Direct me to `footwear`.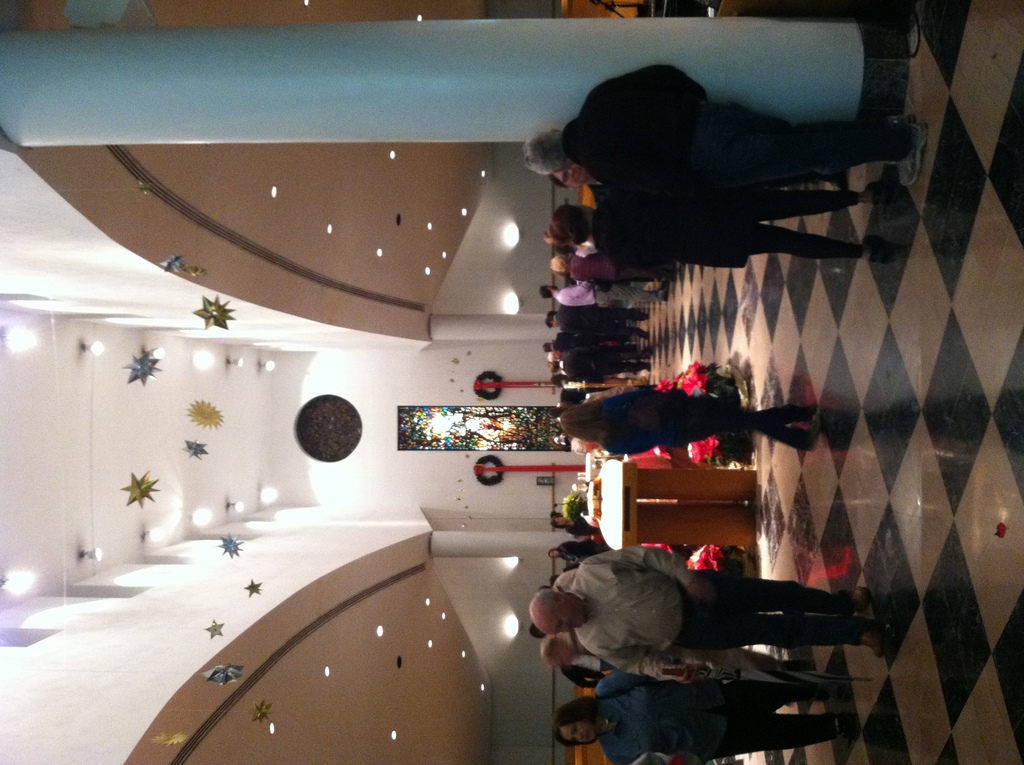
Direction: 672/263/677/282.
